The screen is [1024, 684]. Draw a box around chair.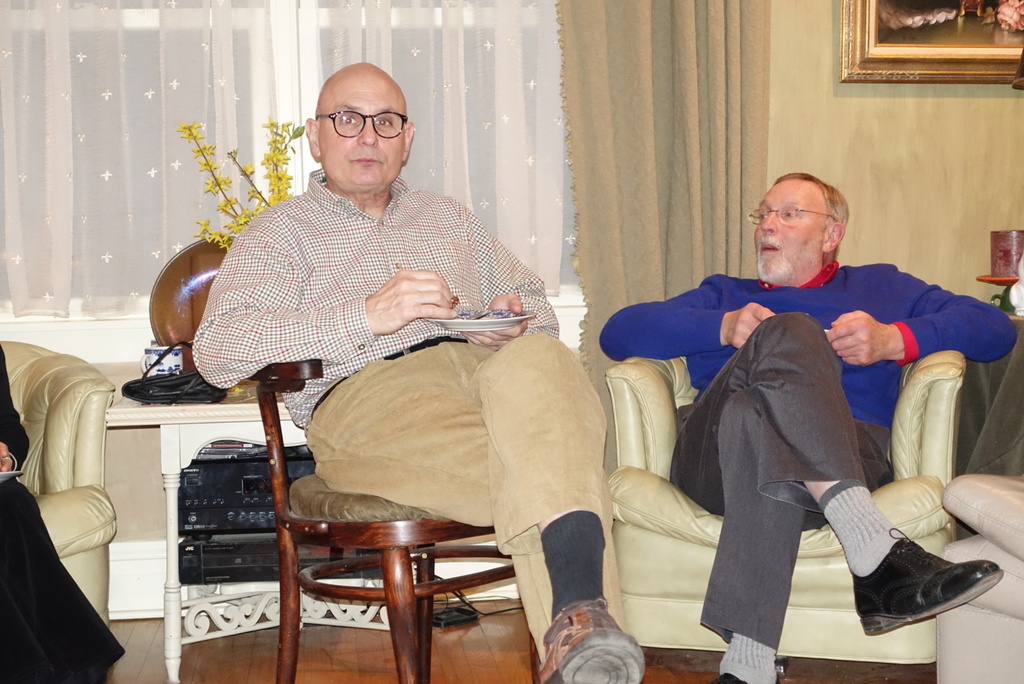
[232,408,524,677].
